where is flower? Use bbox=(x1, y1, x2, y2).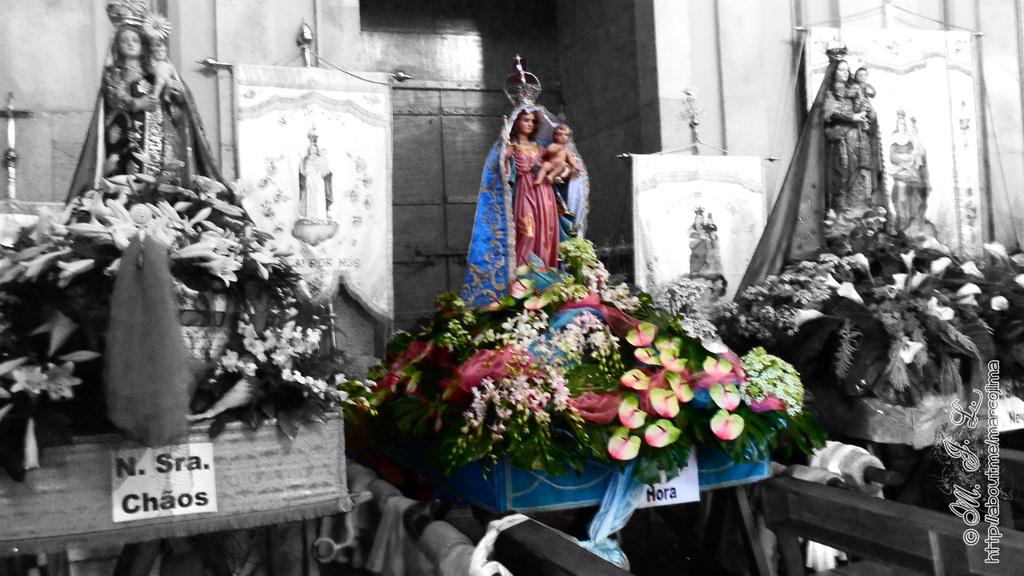
bbox=(979, 241, 1009, 266).
